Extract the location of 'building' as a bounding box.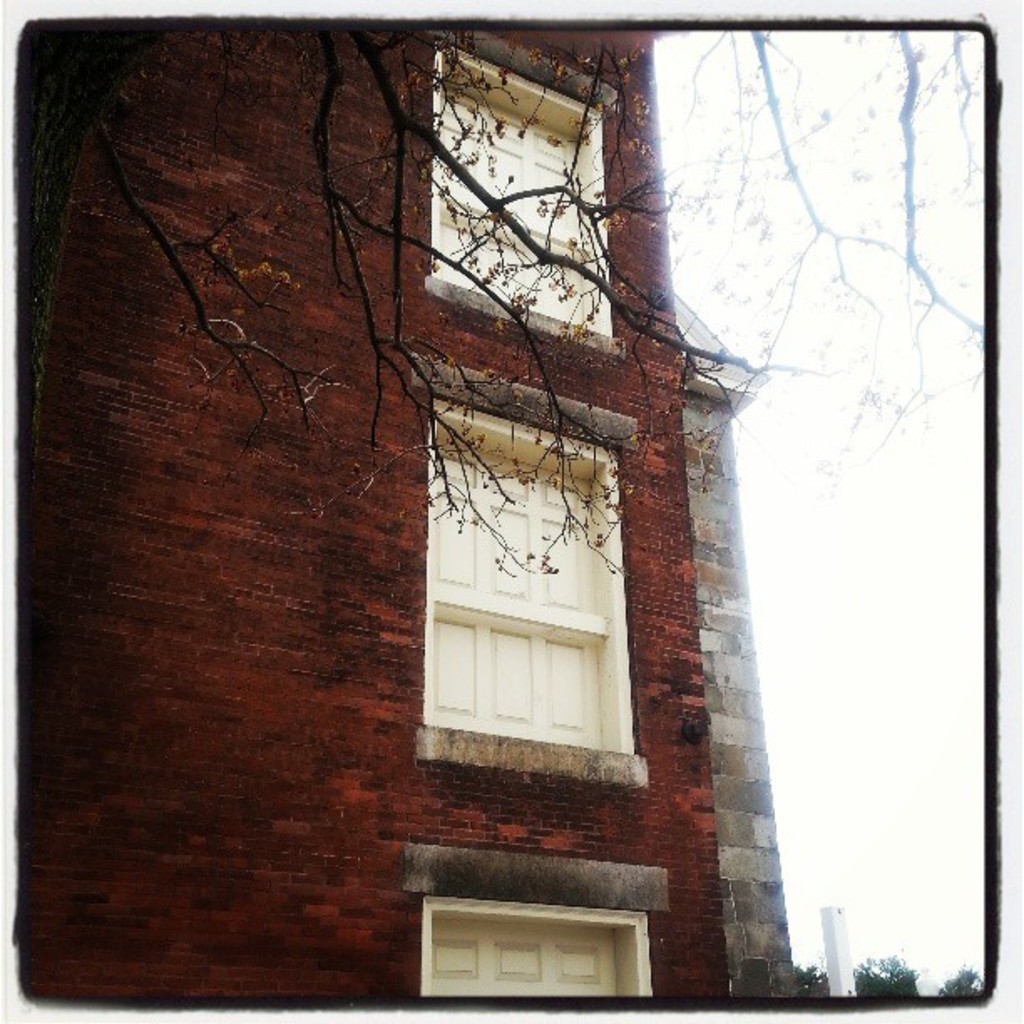
<region>22, 30, 795, 1001</region>.
